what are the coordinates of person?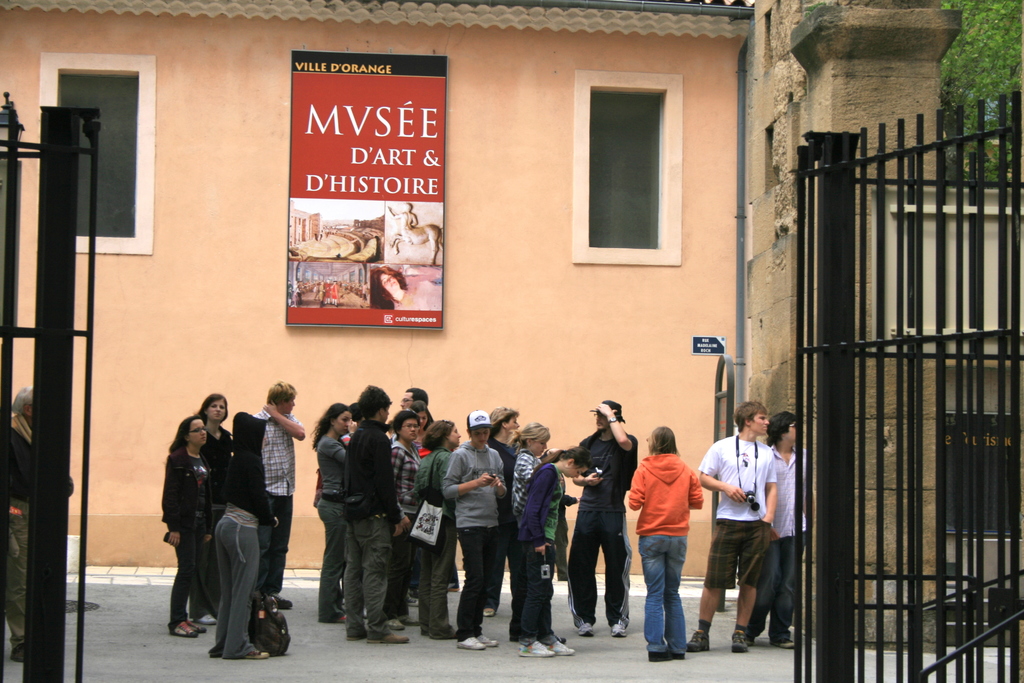
<region>740, 419, 809, 645</region>.
